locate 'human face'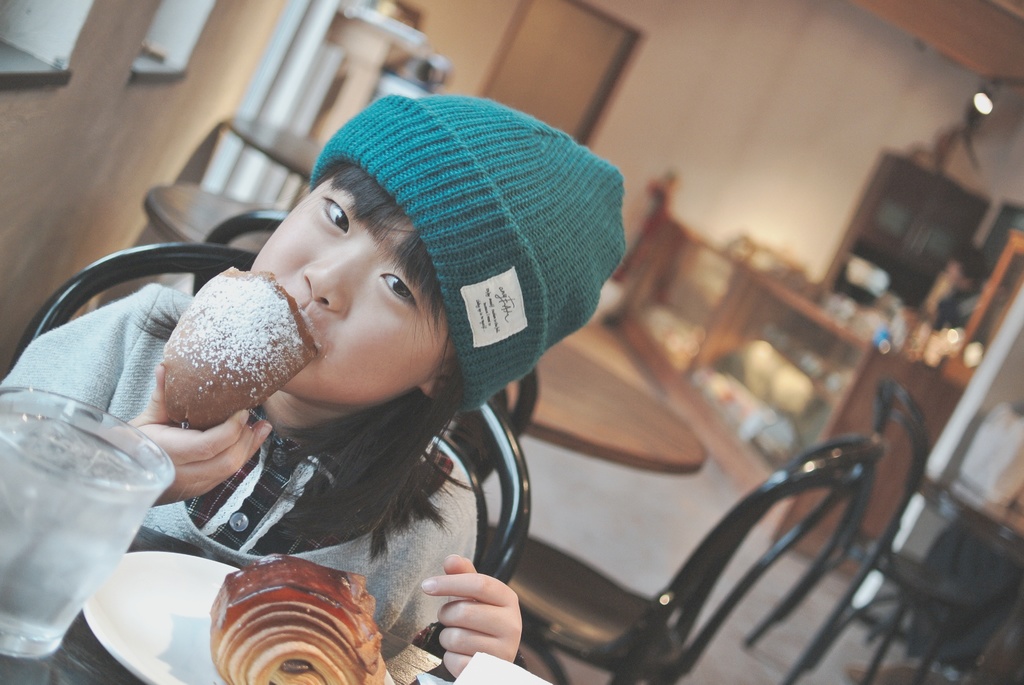
detection(249, 175, 452, 407)
